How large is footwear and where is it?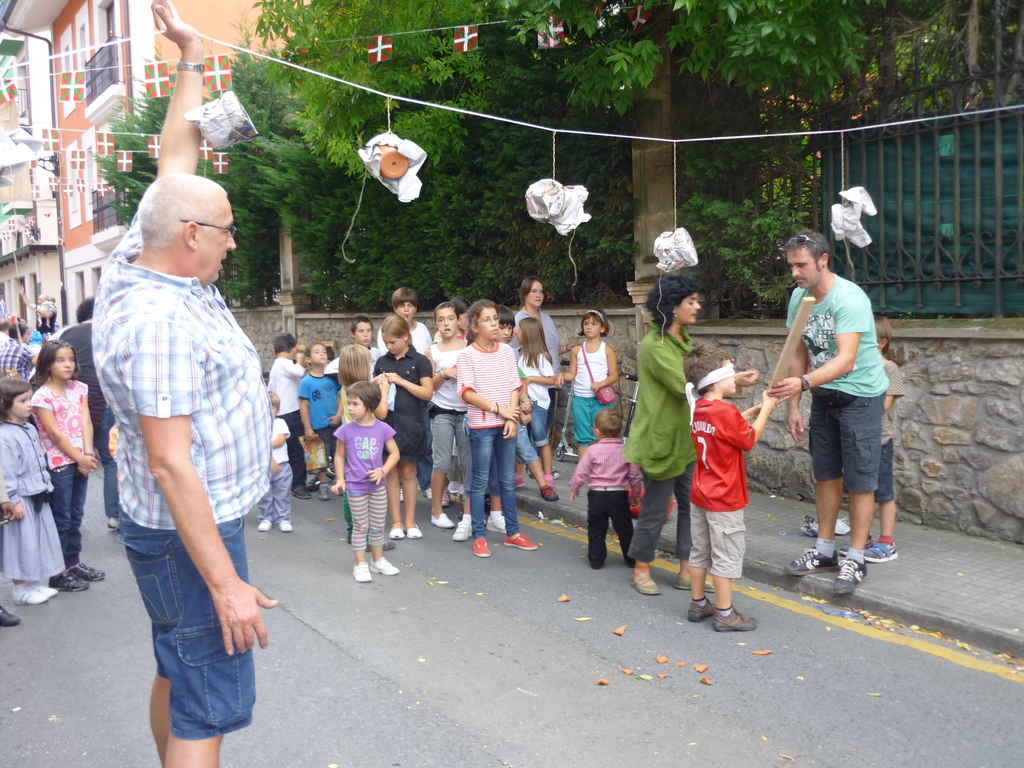
Bounding box: 65:564:102:582.
